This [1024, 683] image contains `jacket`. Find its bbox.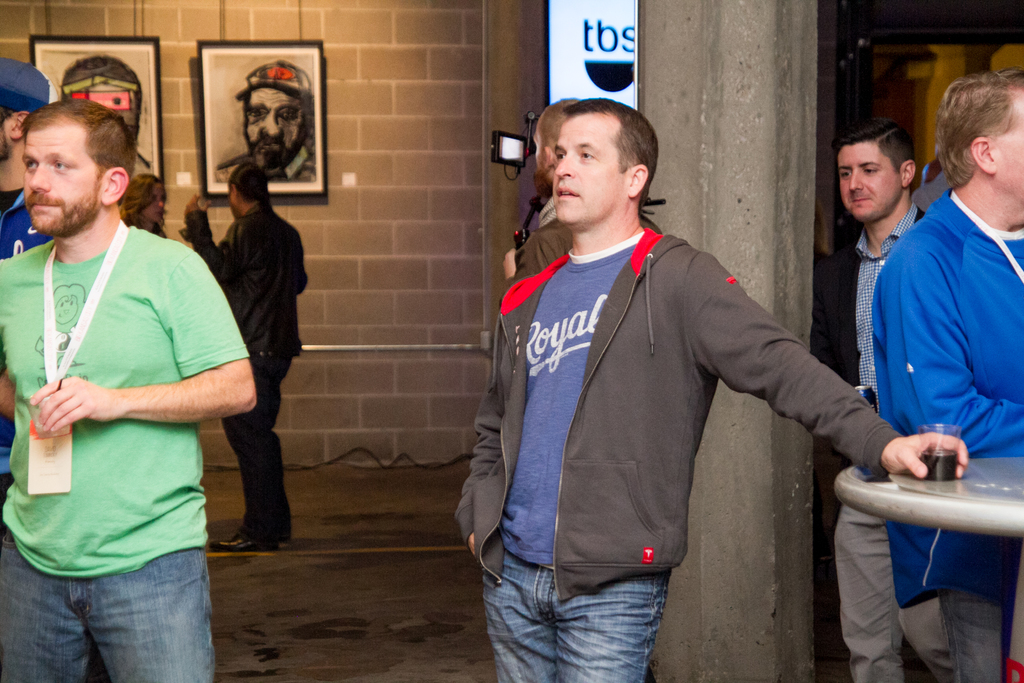
left=867, top=183, right=1023, bottom=616.
